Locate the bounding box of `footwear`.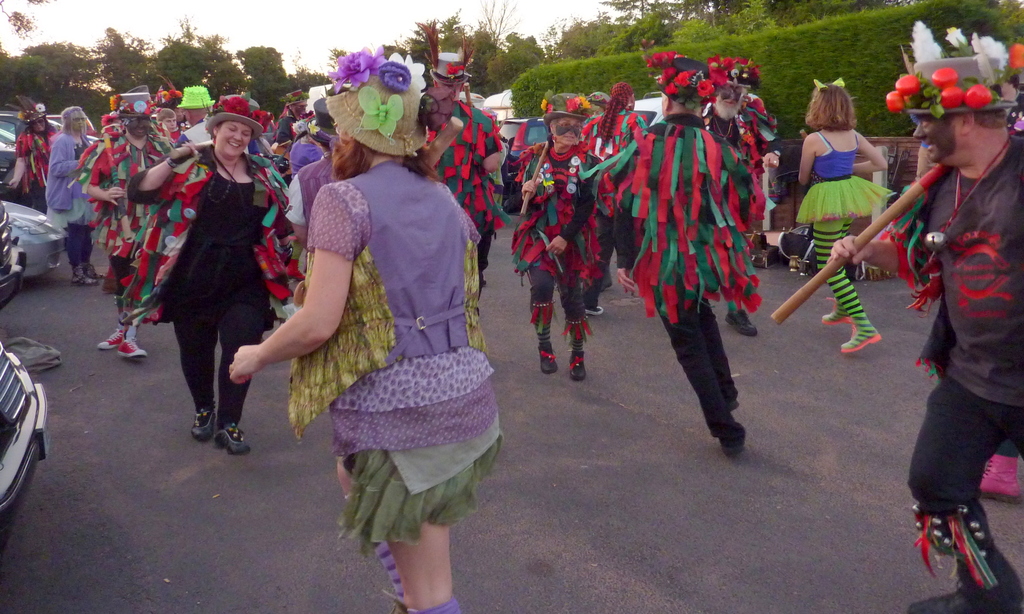
Bounding box: <bbox>582, 303, 605, 316</bbox>.
